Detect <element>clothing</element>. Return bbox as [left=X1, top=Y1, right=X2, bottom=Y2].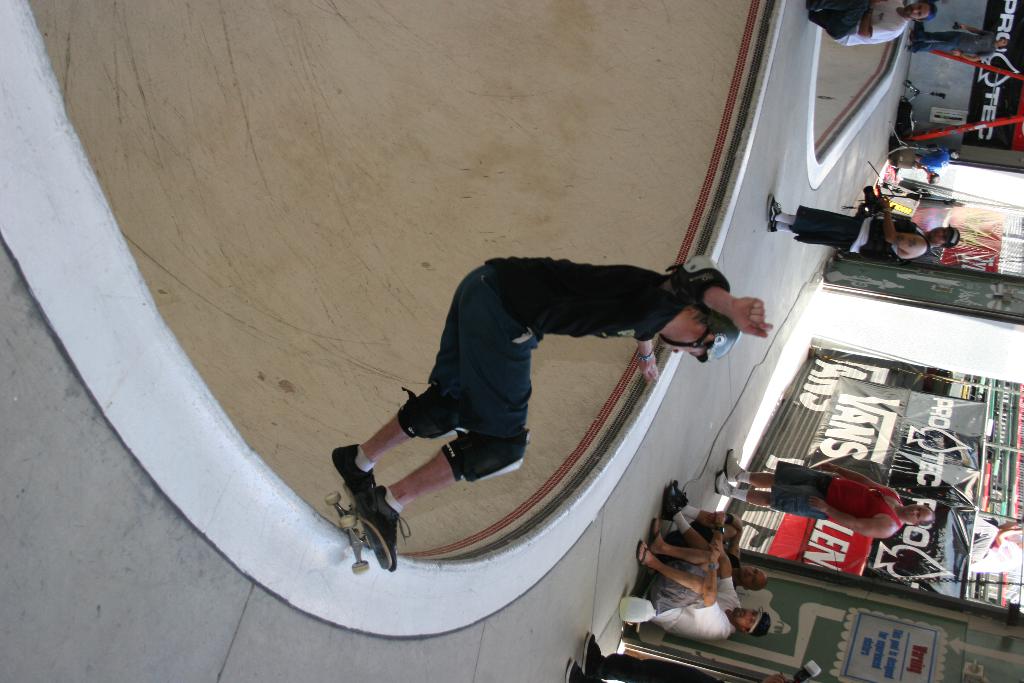
[left=912, top=32, right=995, bottom=57].
